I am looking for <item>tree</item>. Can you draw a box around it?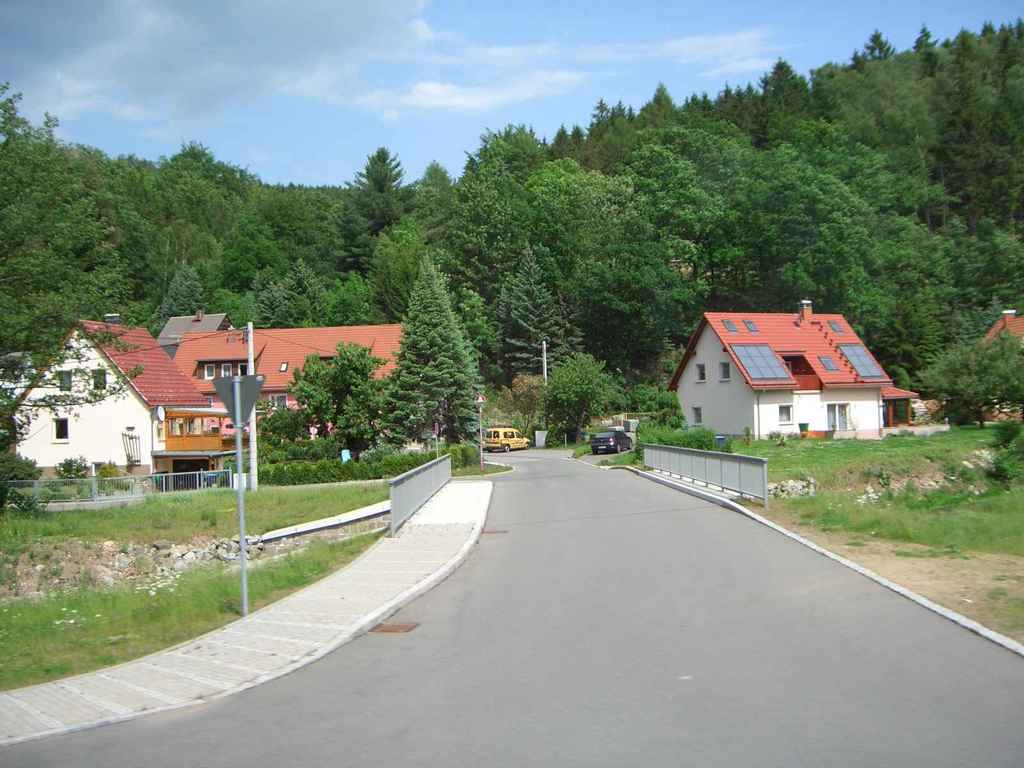
Sure, the bounding box is bbox=(504, 241, 573, 381).
